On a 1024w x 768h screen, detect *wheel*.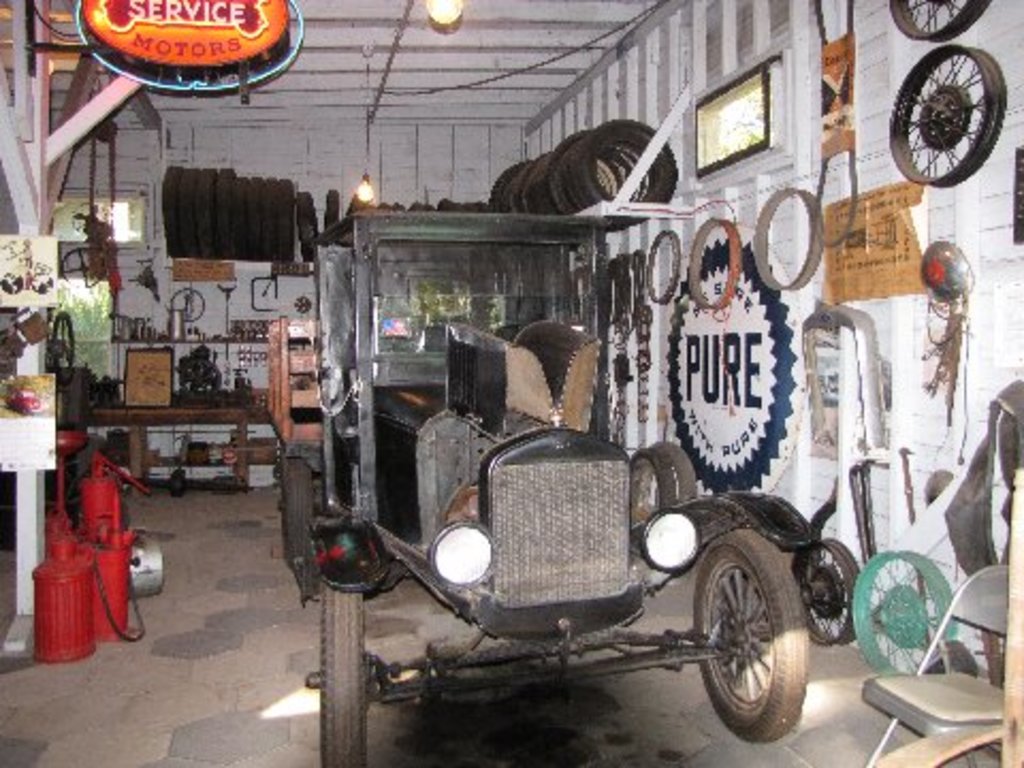
(218,166,235,256).
